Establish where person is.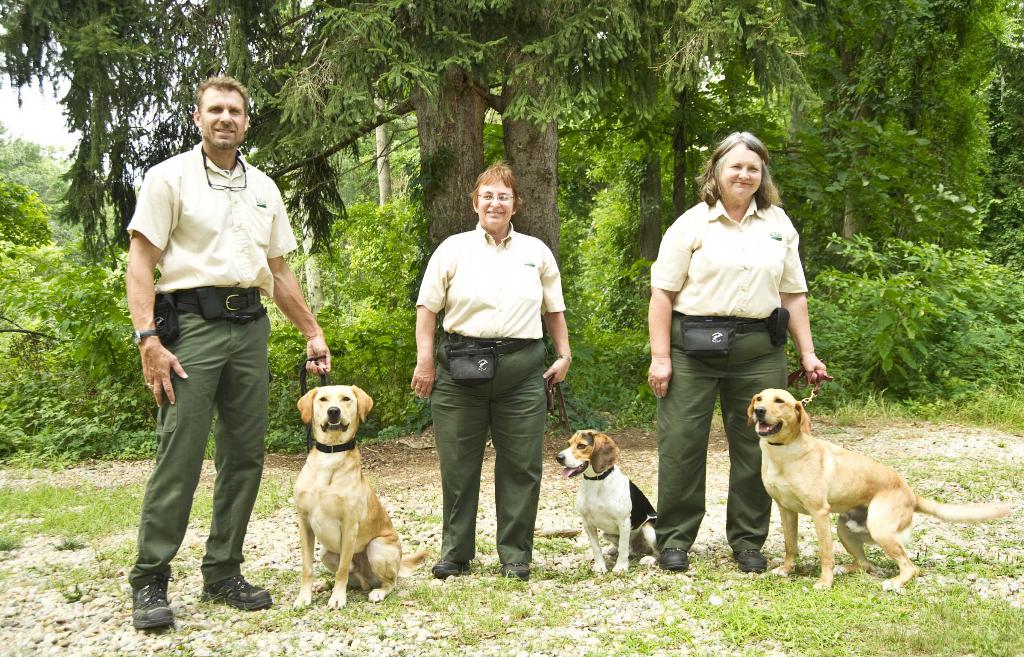
Established at (646,130,832,569).
